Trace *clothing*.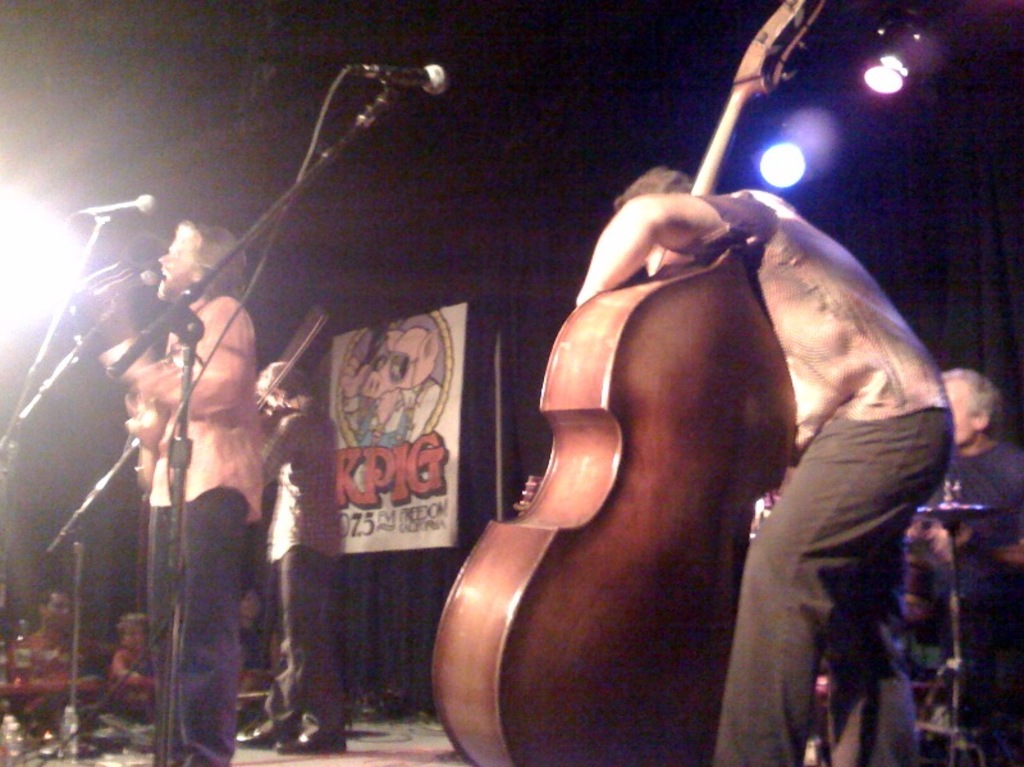
Traced to <bbox>255, 394, 353, 732</bbox>.
